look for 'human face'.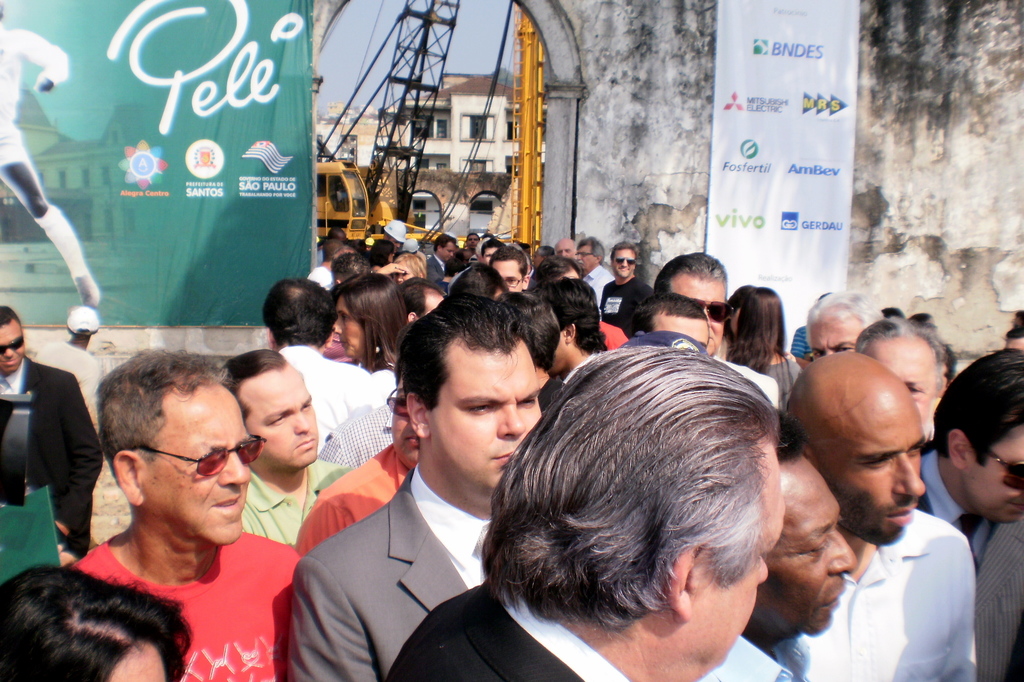
Found: detection(489, 262, 522, 293).
